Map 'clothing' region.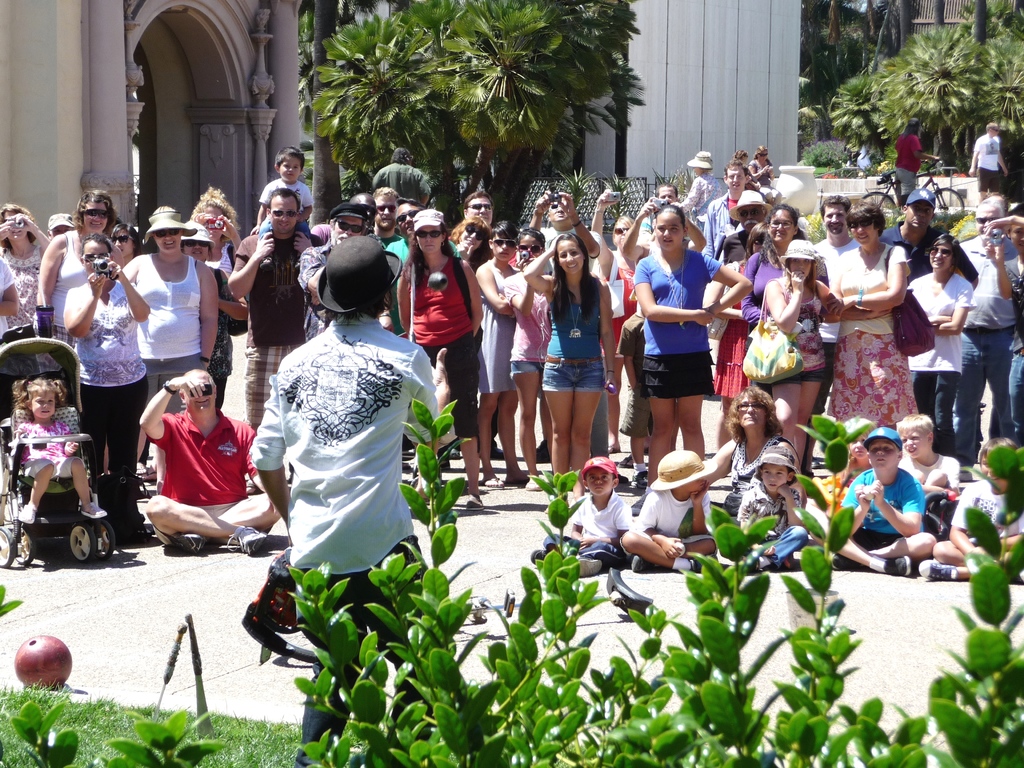
Mapped to 400, 239, 481, 441.
